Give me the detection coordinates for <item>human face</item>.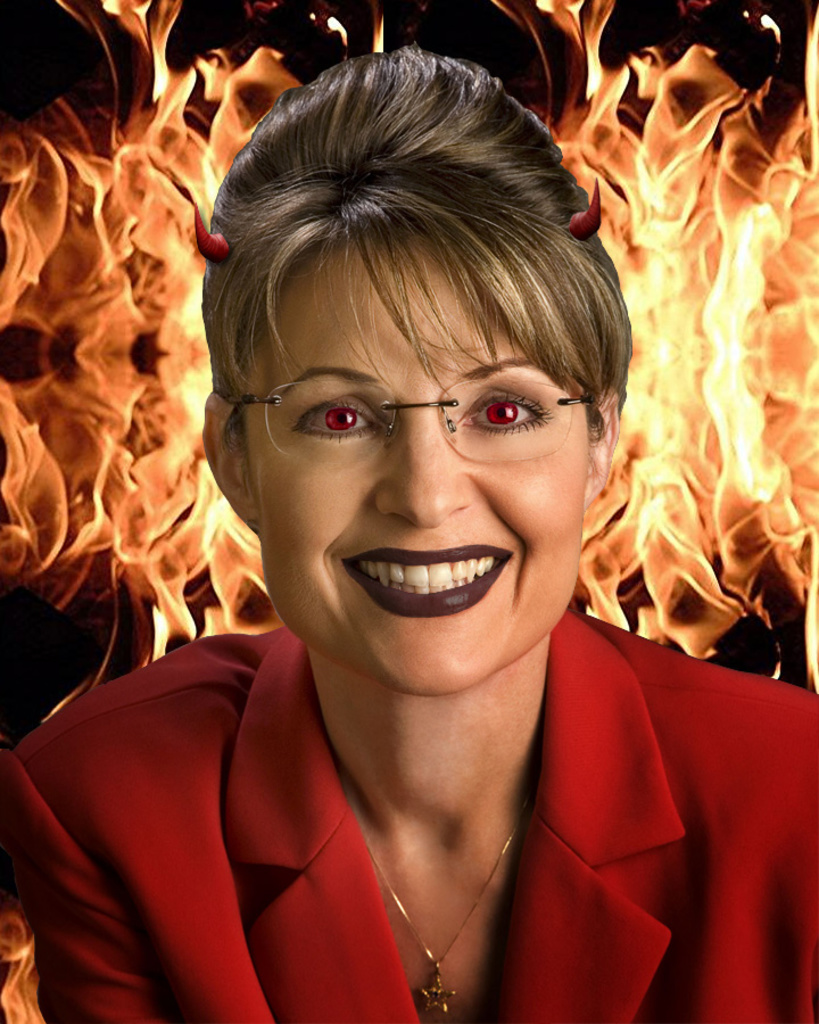
{"left": 265, "top": 236, "right": 589, "bottom": 693}.
